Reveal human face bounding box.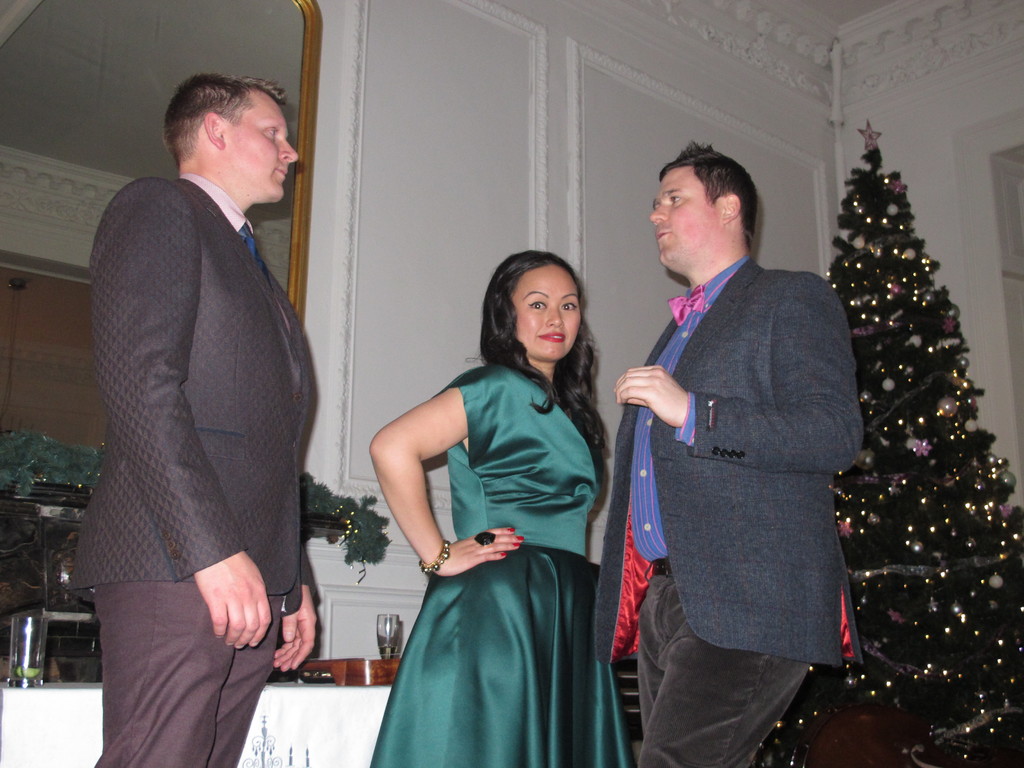
Revealed: x1=642 y1=163 x2=716 y2=269.
